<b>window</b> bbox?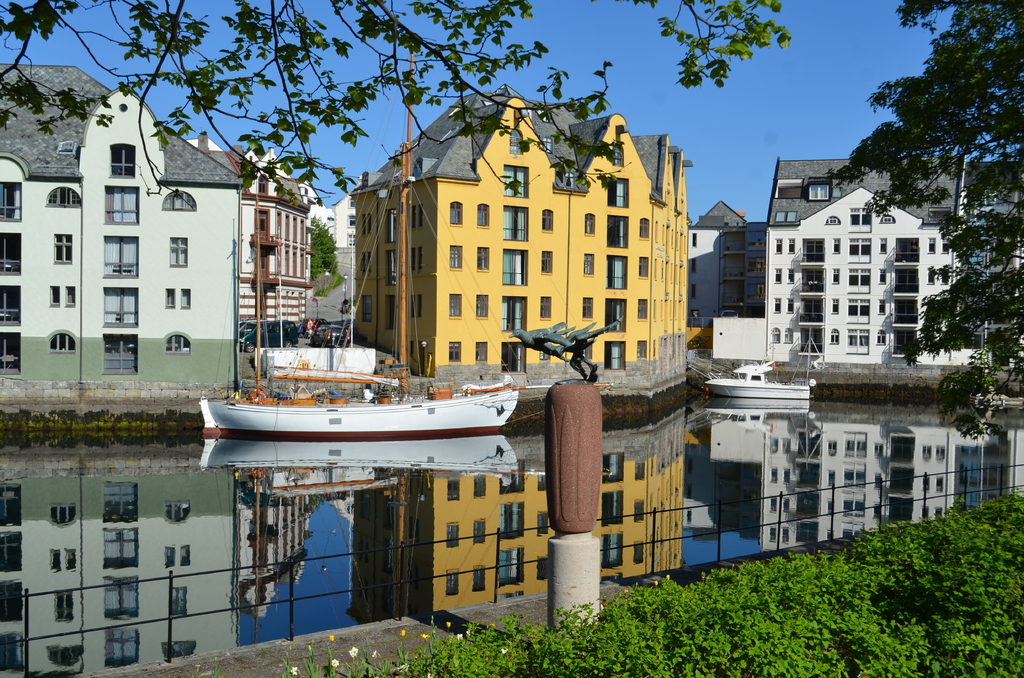
829, 328, 841, 343
